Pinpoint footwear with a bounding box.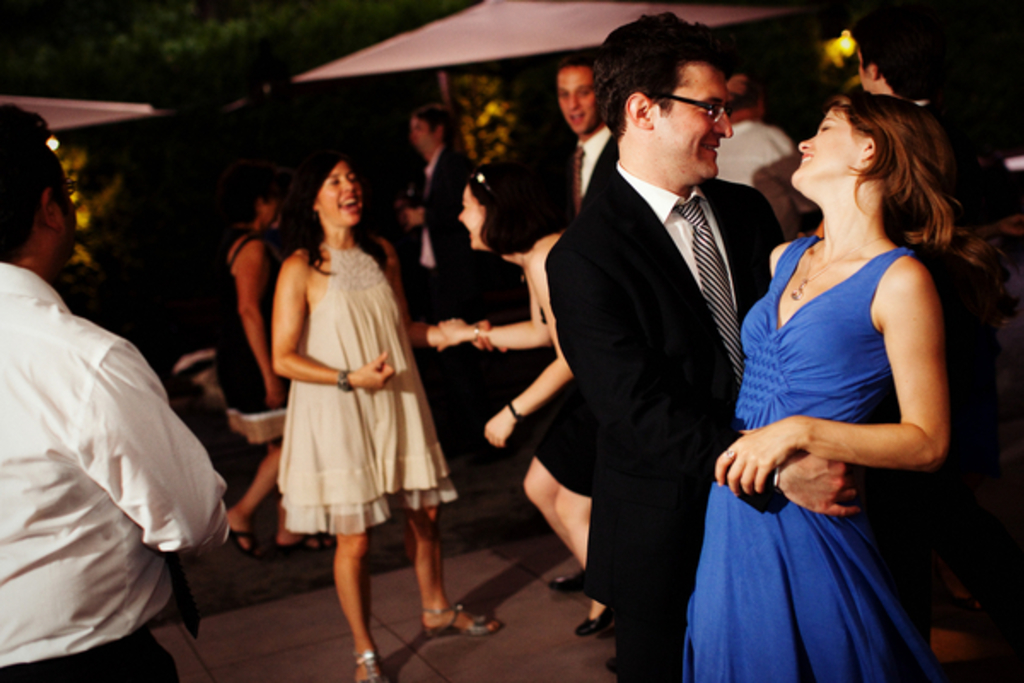
pyautogui.locateOnScreen(546, 567, 580, 587).
